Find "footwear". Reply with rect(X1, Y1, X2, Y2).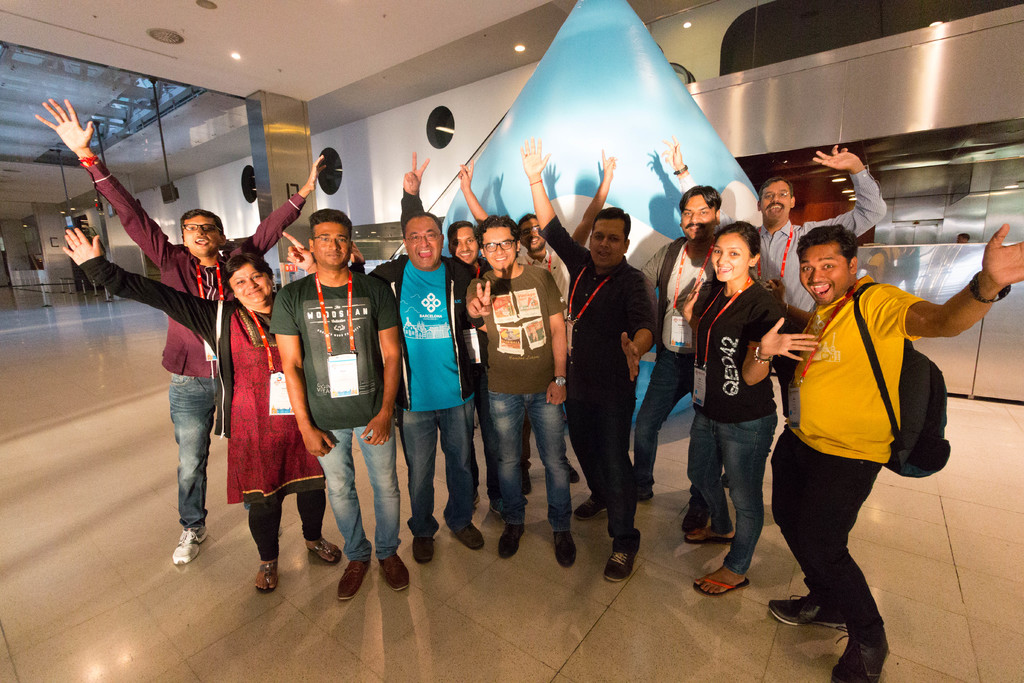
rect(696, 568, 751, 600).
